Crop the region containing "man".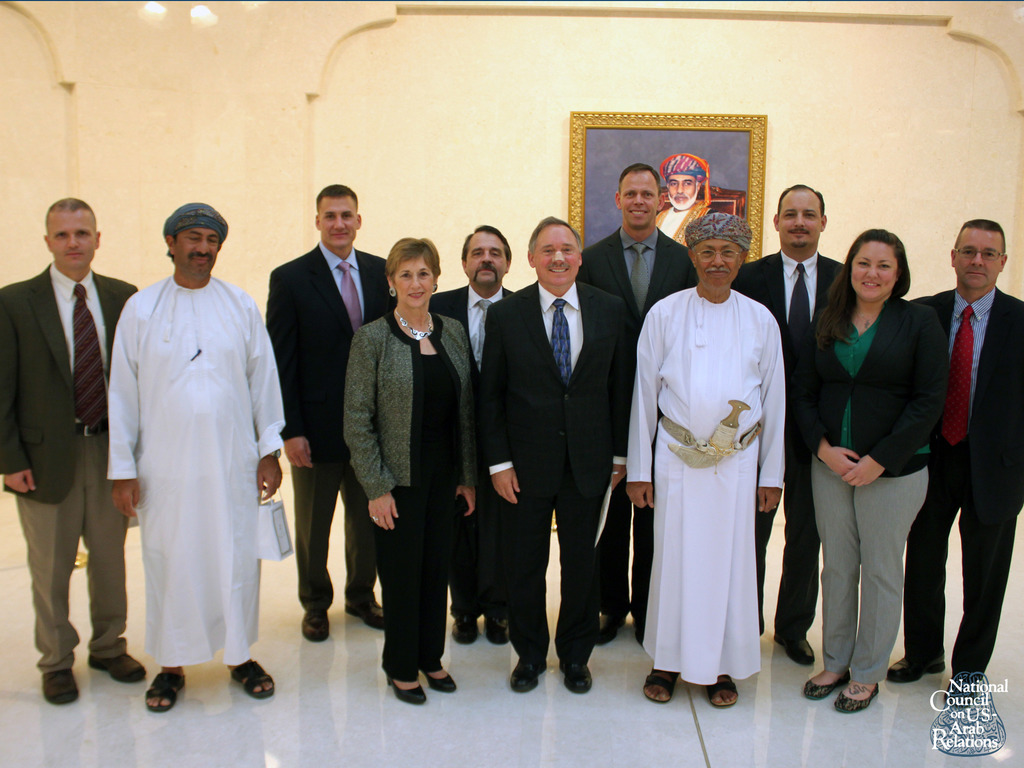
Crop region: select_region(88, 180, 284, 698).
